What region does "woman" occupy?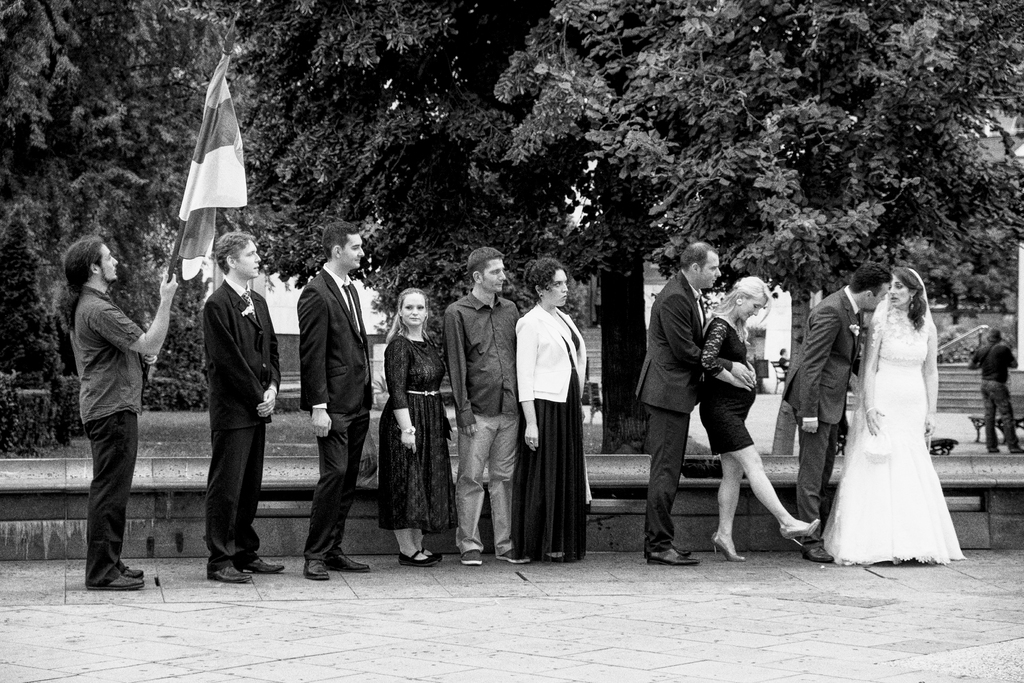
left=690, top=277, right=824, bottom=564.
